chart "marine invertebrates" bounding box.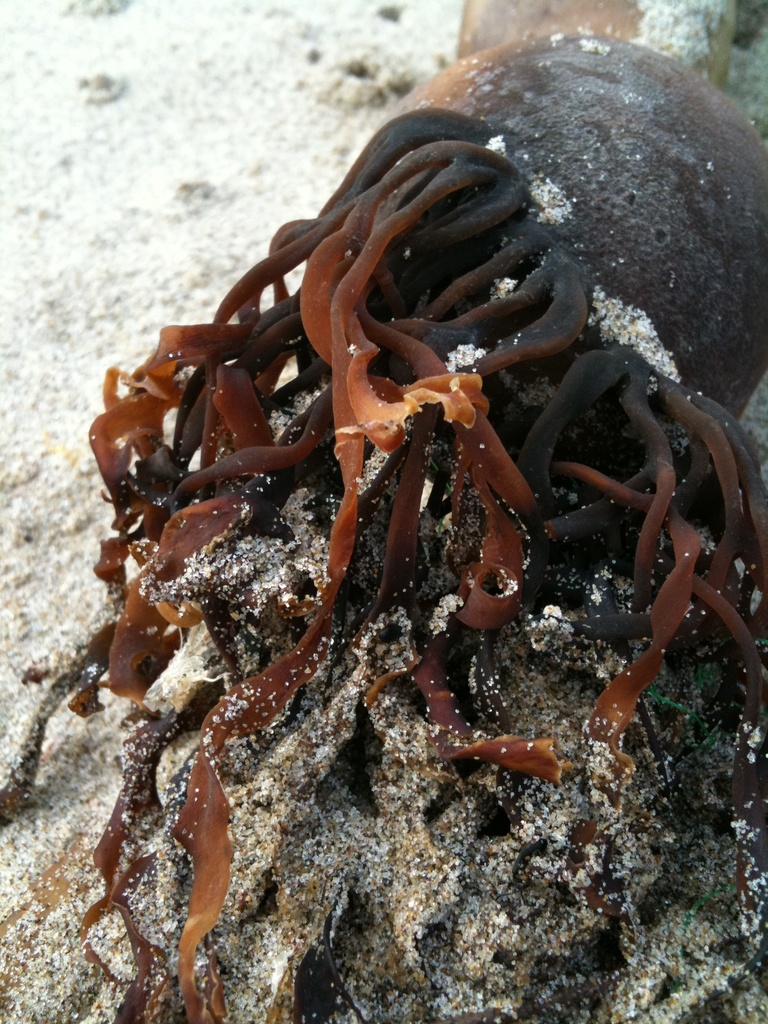
Charted: bbox=(9, 0, 767, 1023).
